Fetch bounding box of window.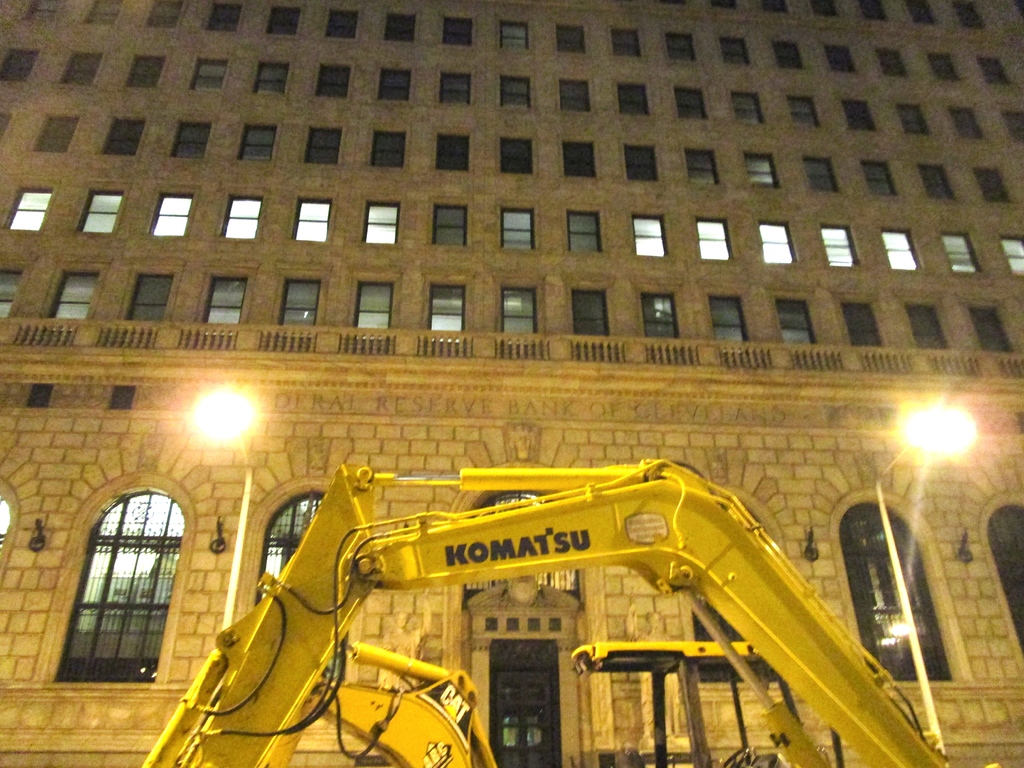
Bbox: (961,305,1010,356).
